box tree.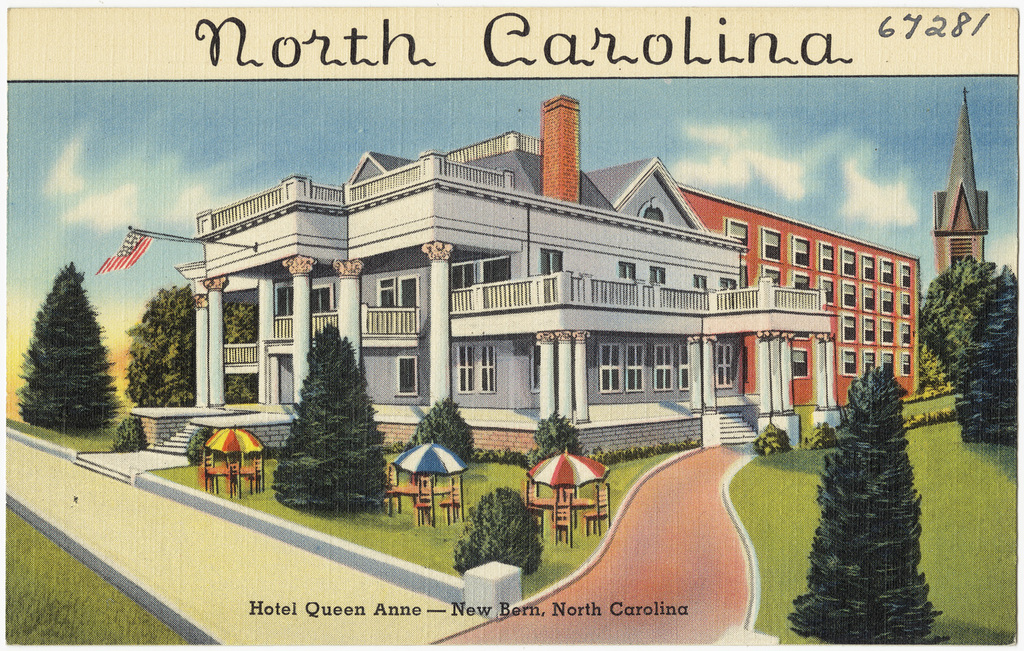
locate(407, 393, 469, 463).
